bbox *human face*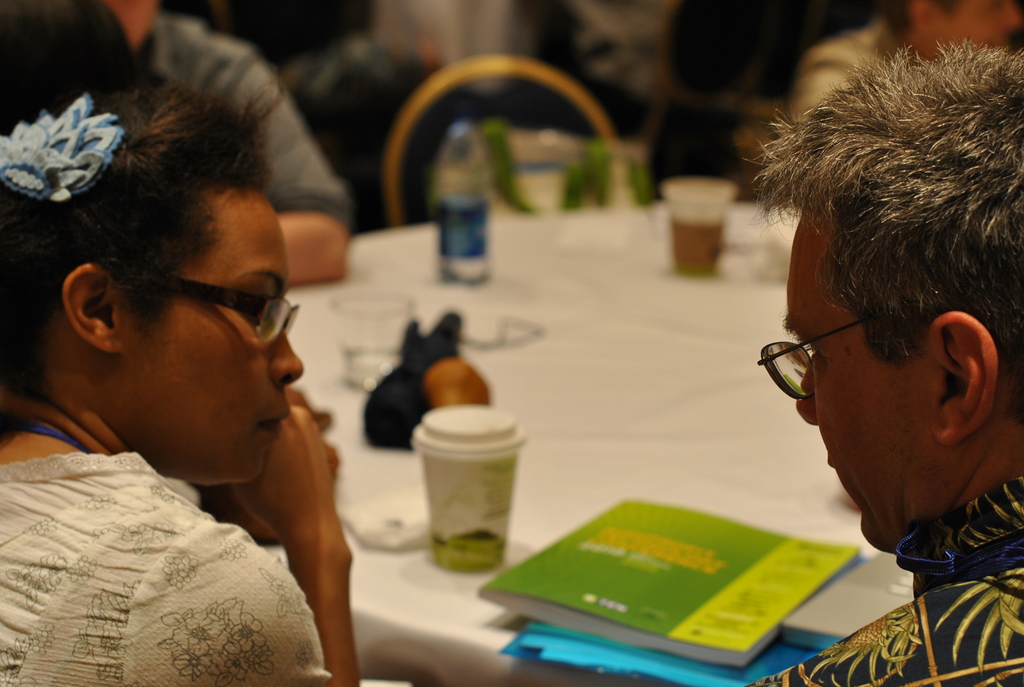
118/194/307/486
